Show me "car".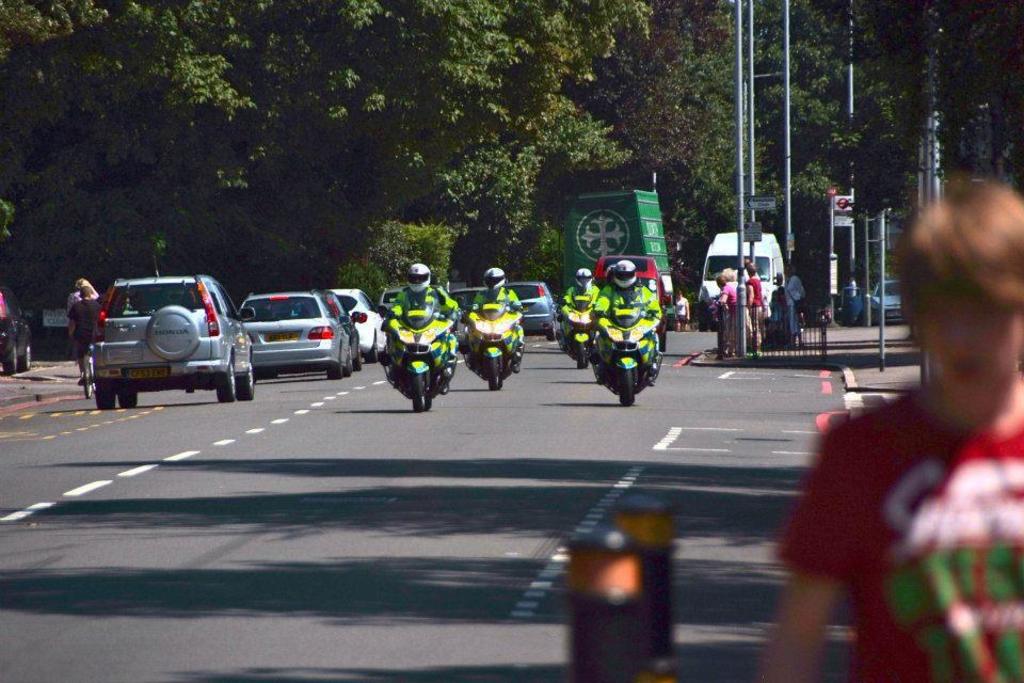
"car" is here: bbox(0, 292, 30, 374).
